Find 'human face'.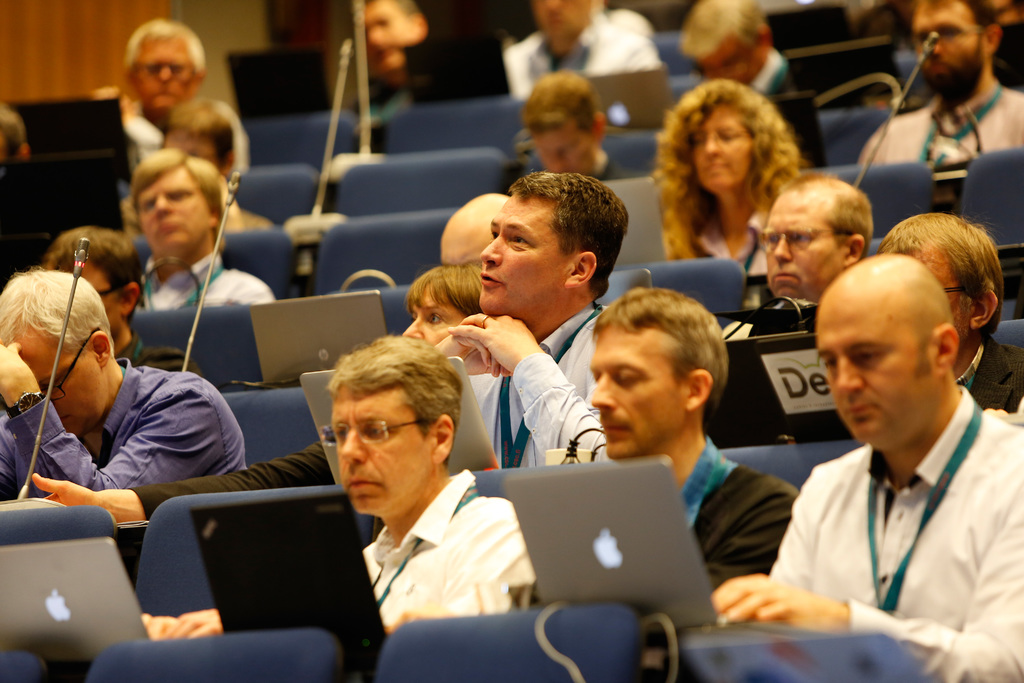
591 328 691 458.
